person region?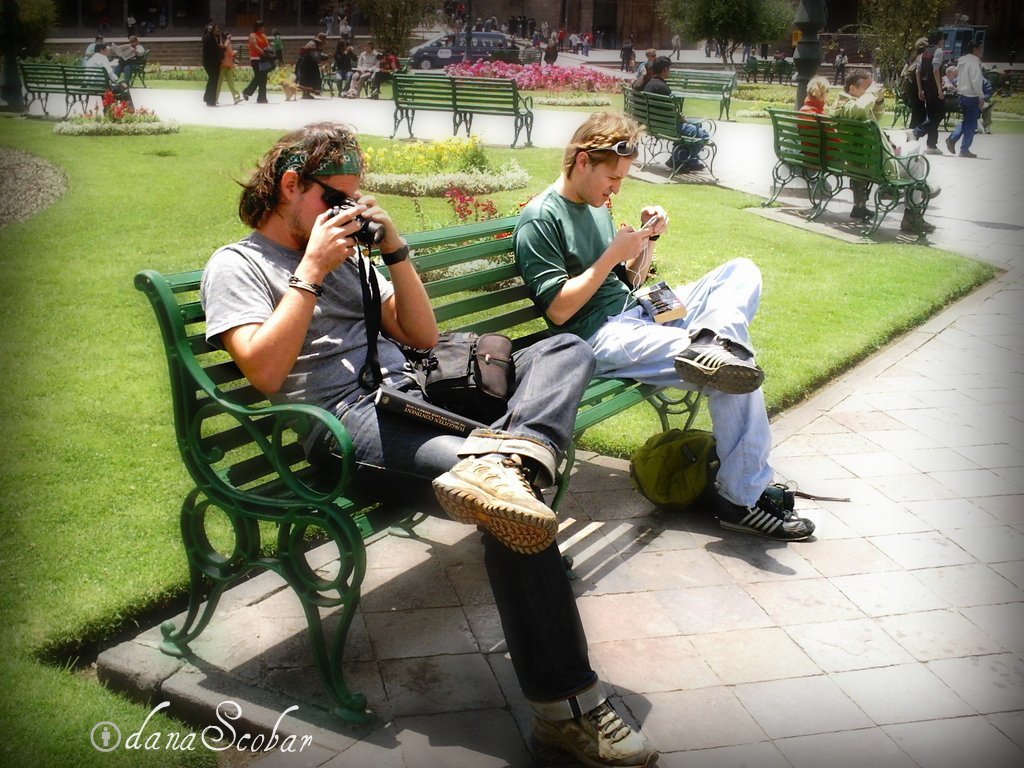
906,26,949,156
